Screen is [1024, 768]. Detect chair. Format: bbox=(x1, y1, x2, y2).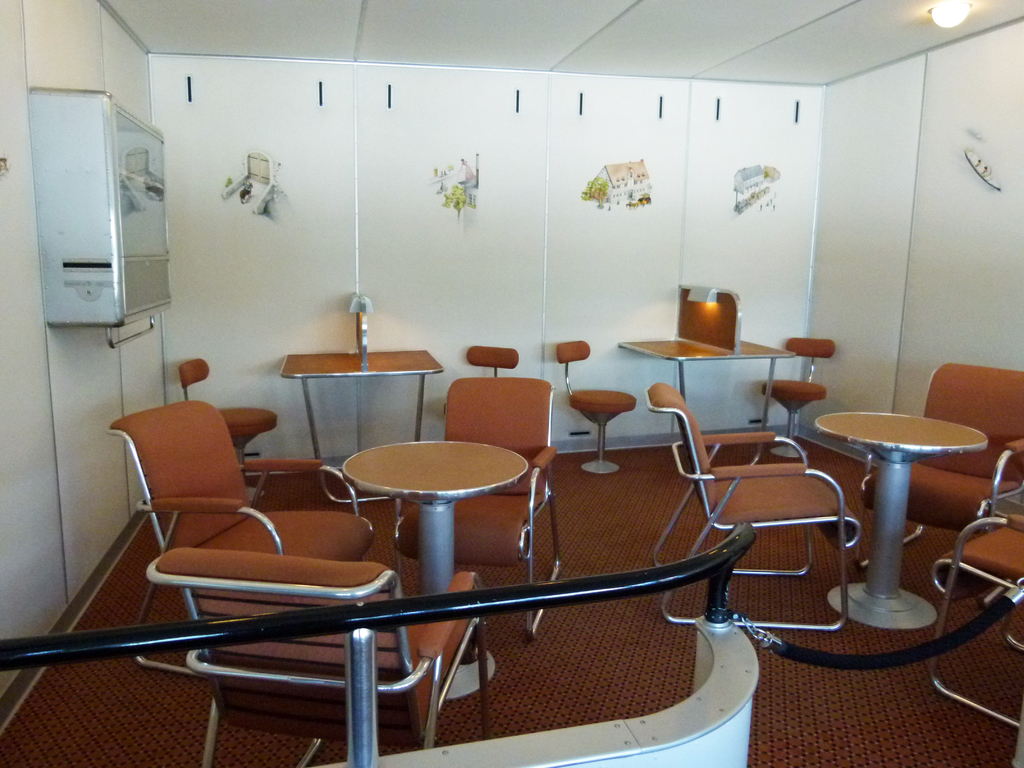
bbox=(849, 356, 1023, 563).
